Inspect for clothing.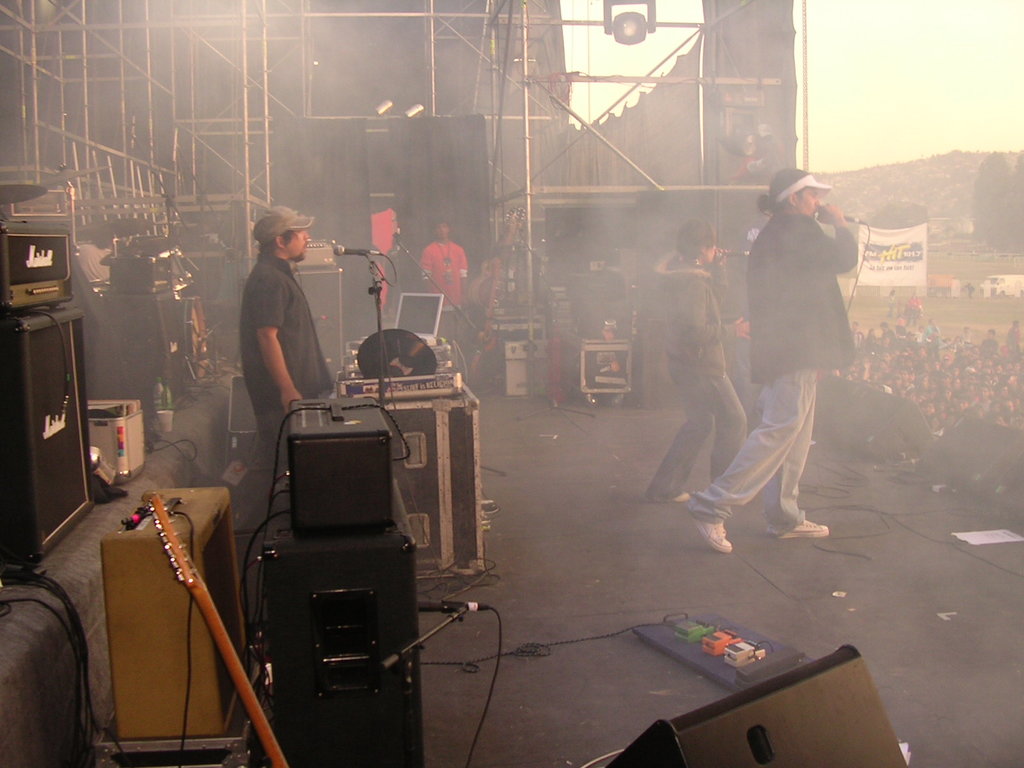
Inspection: {"left": 723, "top": 163, "right": 868, "bottom": 508}.
